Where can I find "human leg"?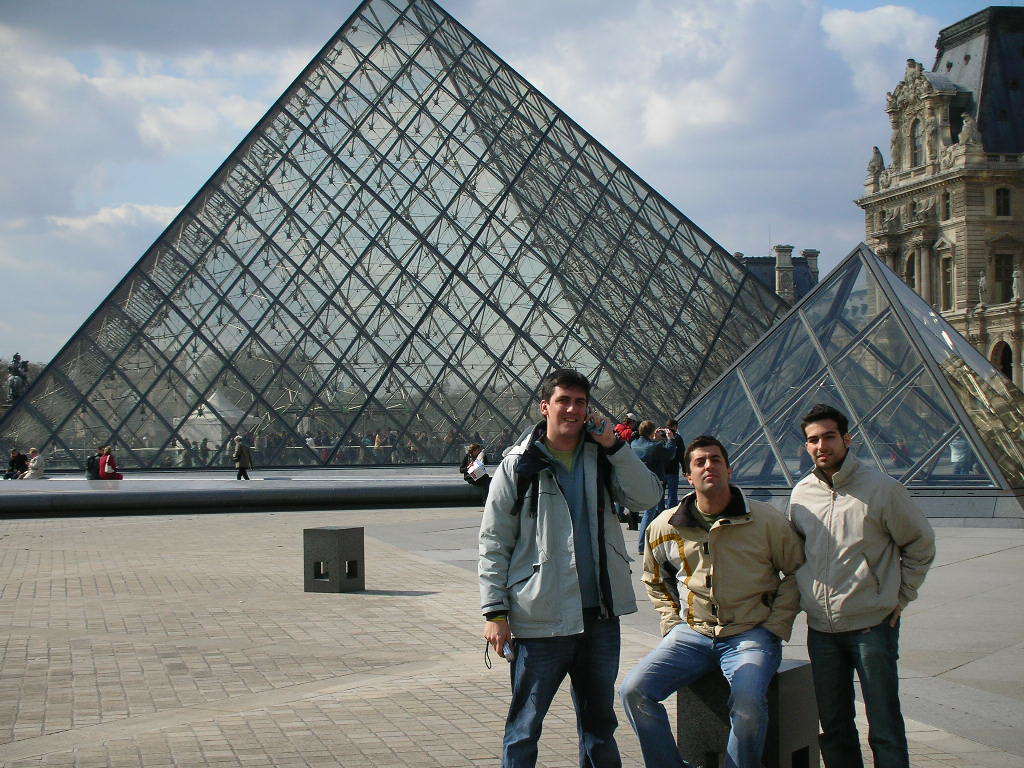
You can find it at {"x1": 566, "y1": 606, "x2": 620, "y2": 766}.
